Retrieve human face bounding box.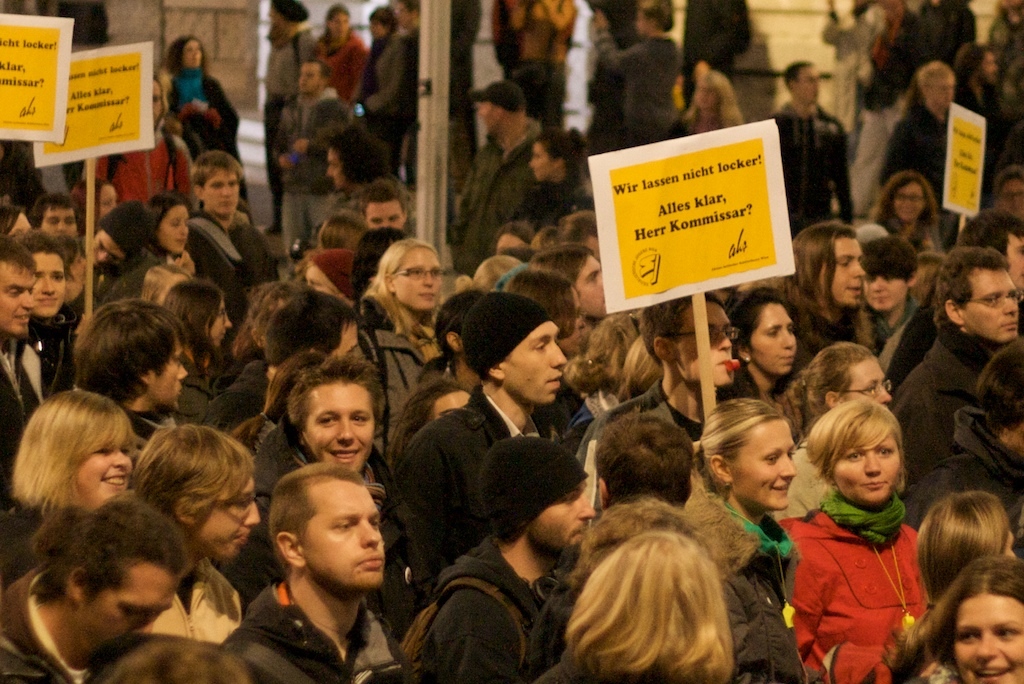
Bounding box: [203, 161, 239, 200].
